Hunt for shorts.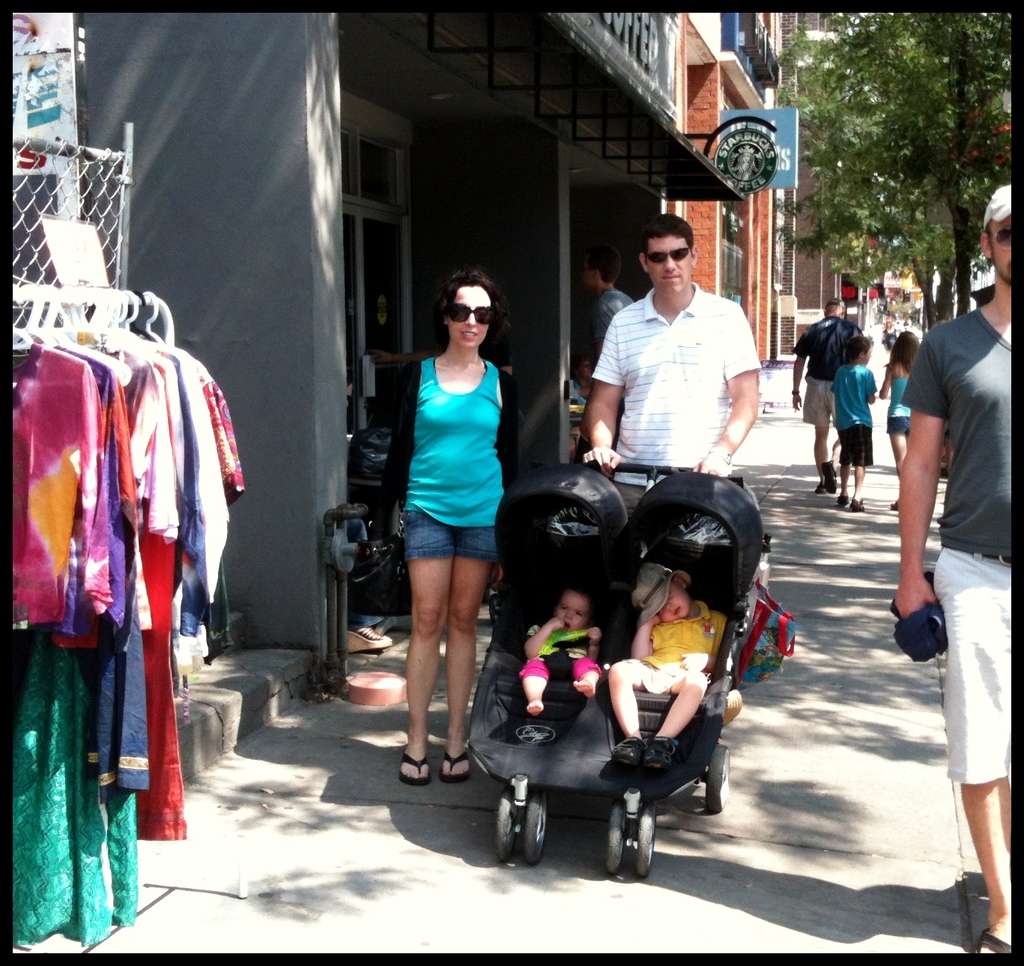
Hunted down at [634,663,702,693].
